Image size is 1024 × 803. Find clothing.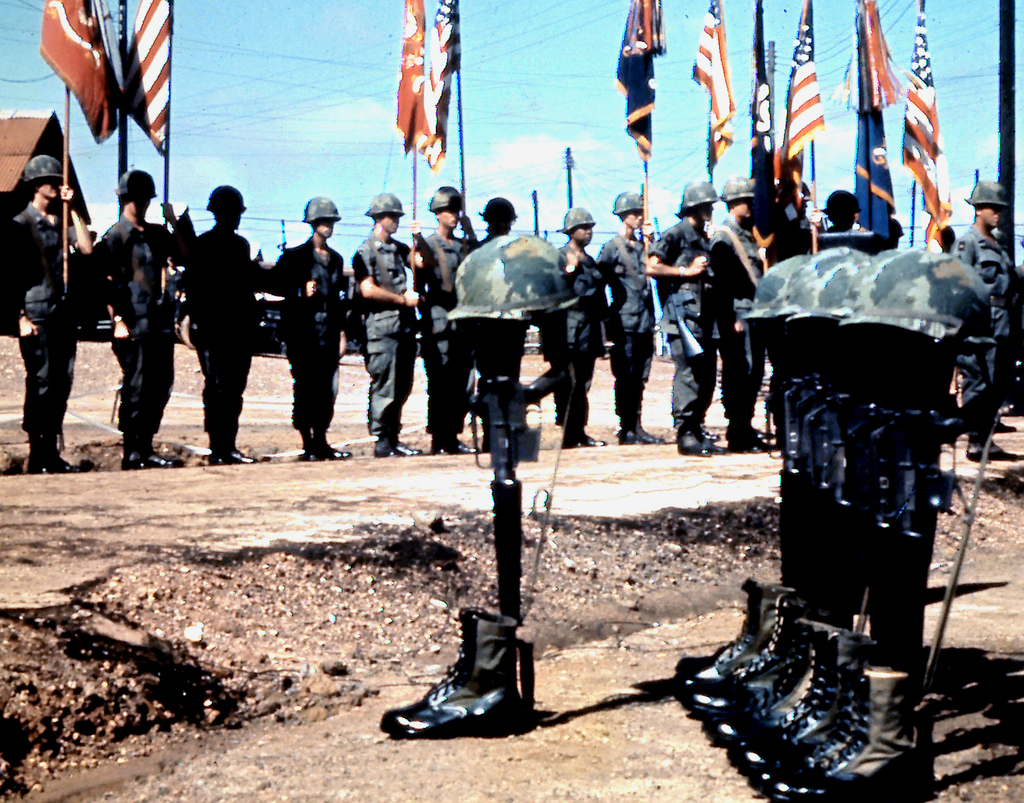
552, 241, 615, 395.
